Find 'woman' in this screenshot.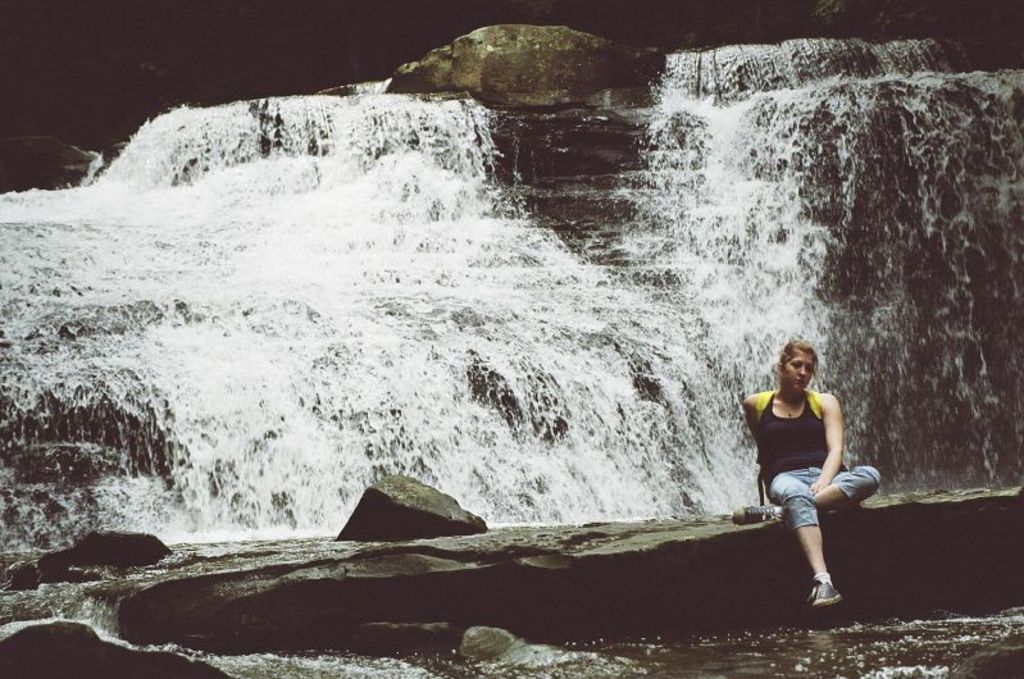
The bounding box for 'woman' is region(747, 338, 886, 587).
